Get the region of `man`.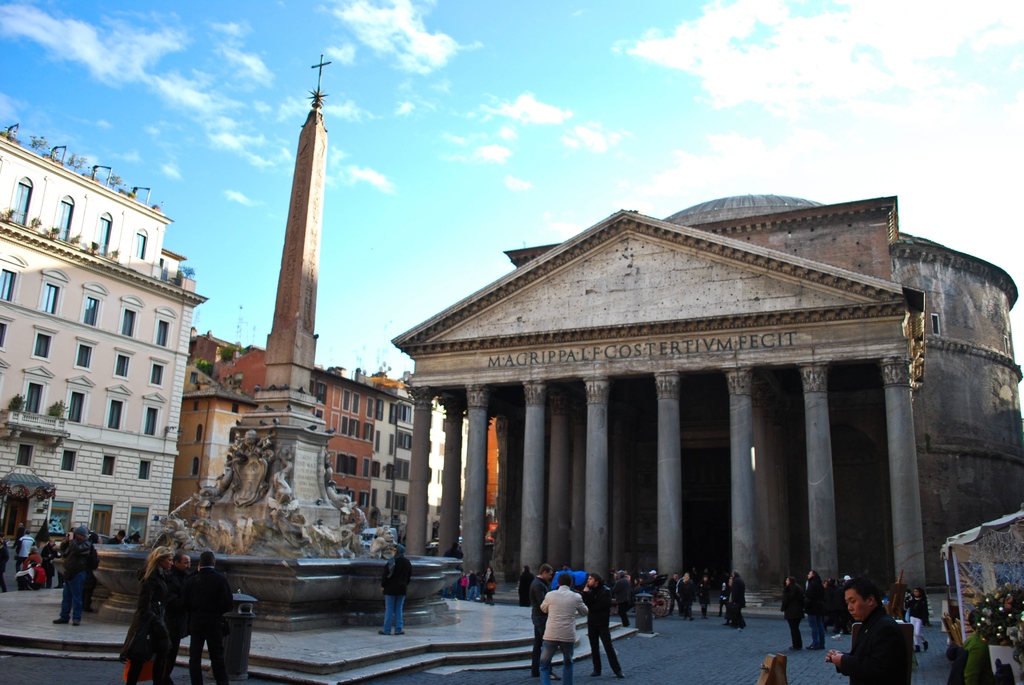
left=675, top=572, right=696, bottom=621.
